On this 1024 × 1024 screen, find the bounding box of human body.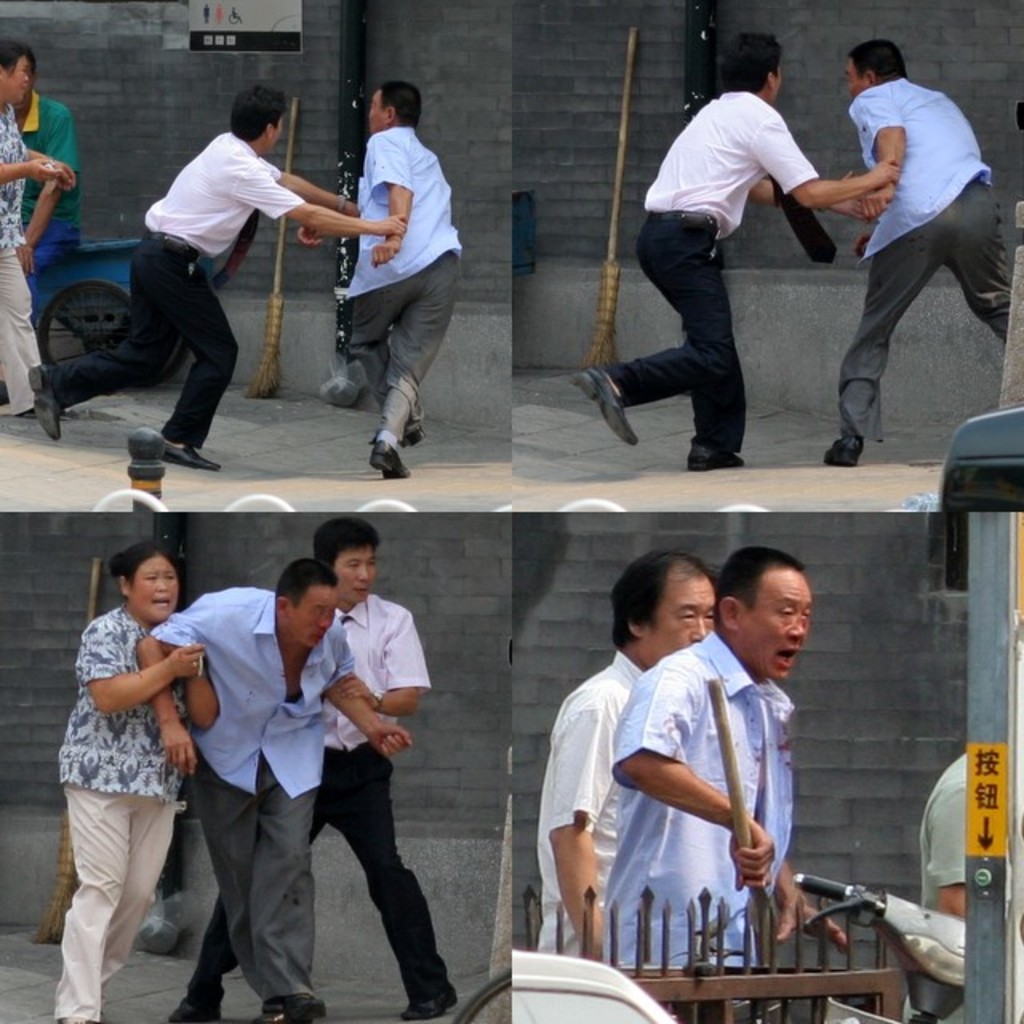
Bounding box: pyautogui.locateOnScreen(536, 544, 712, 954).
